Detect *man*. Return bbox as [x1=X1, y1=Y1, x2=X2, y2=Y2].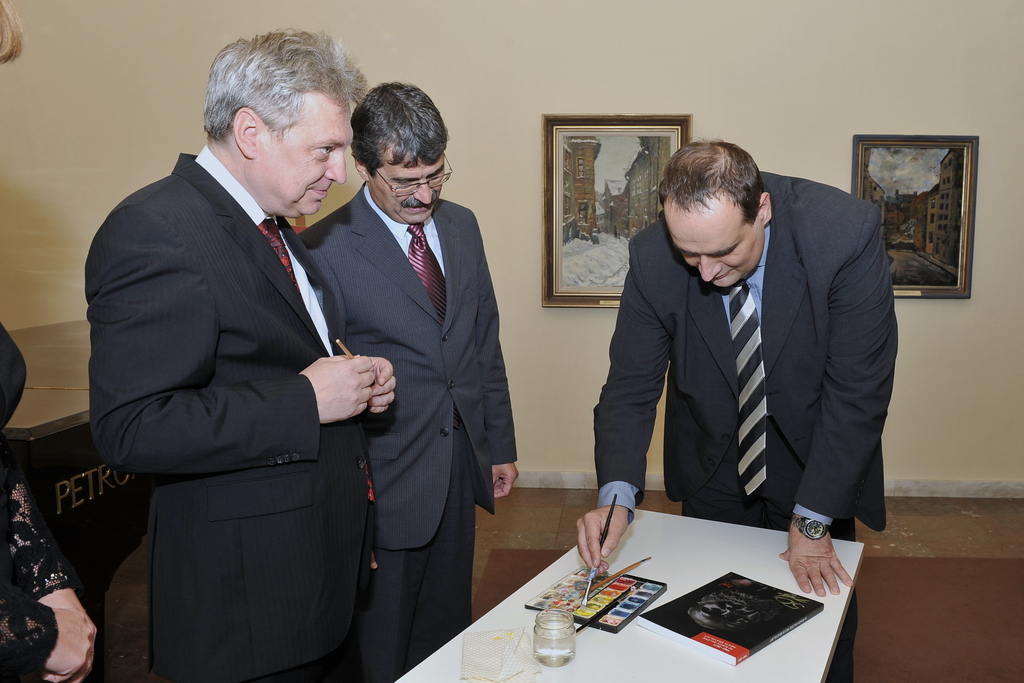
[x1=84, y1=21, x2=399, y2=678].
